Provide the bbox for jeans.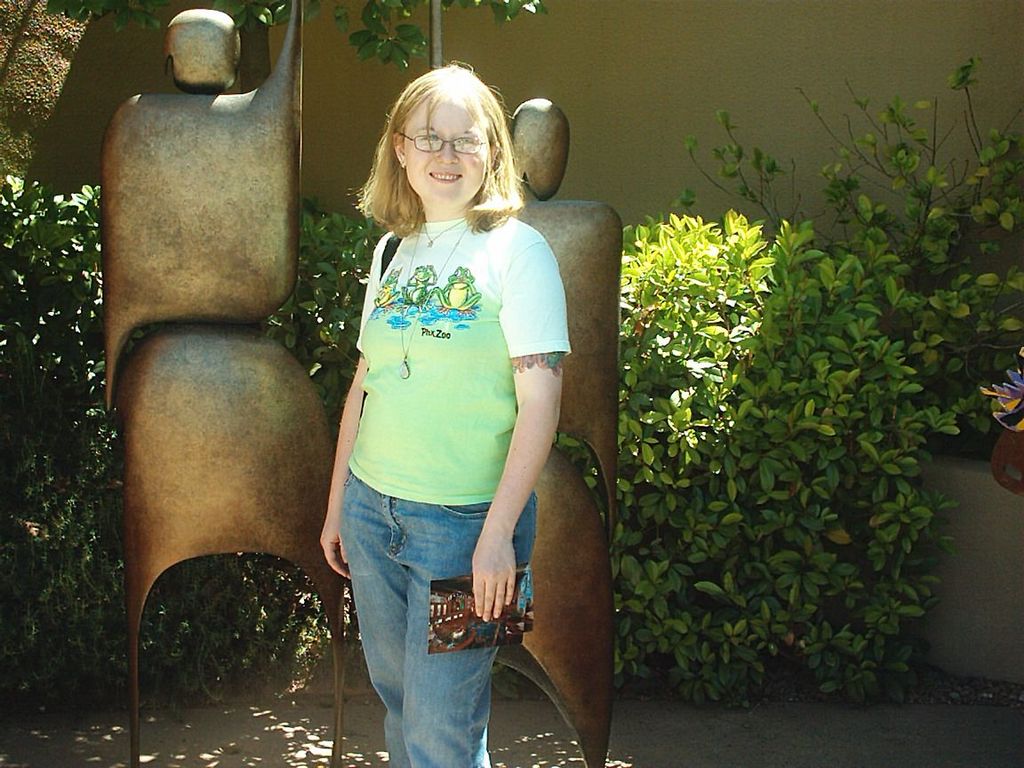
box=[337, 465, 532, 765].
